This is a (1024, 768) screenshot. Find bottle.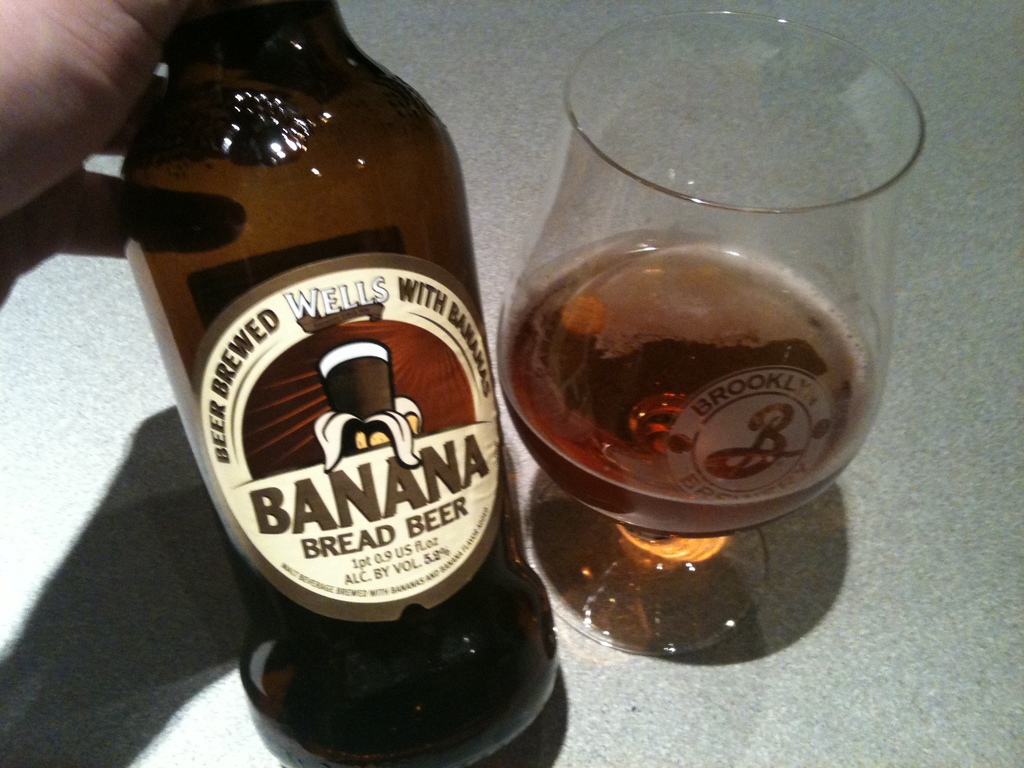
Bounding box: x1=81, y1=1, x2=545, y2=761.
